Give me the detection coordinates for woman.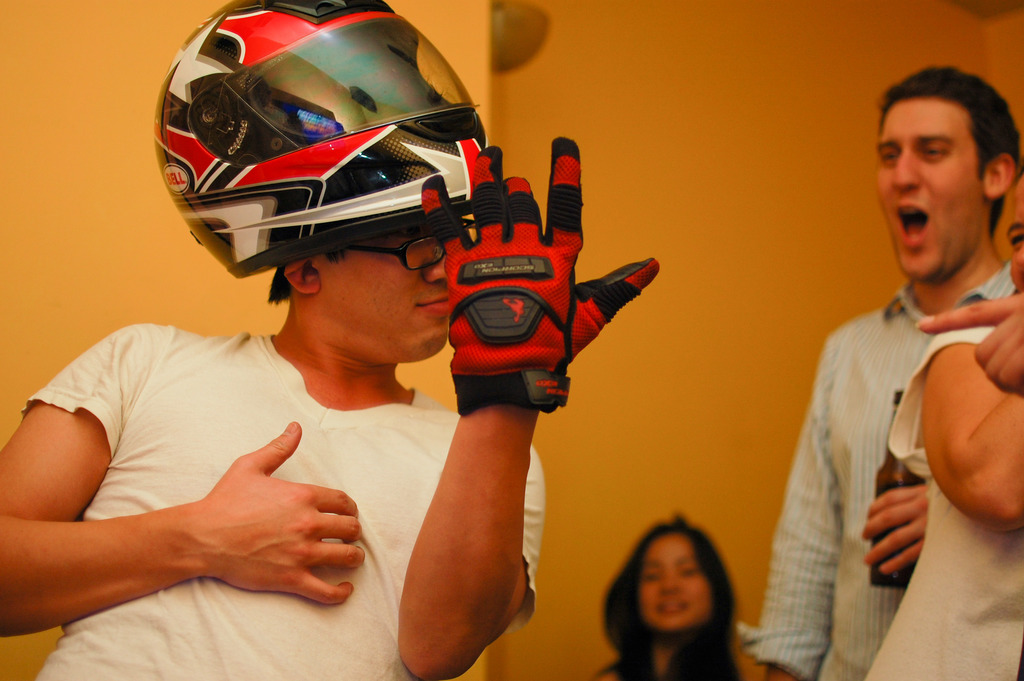
[591, 504, 775, 674].
